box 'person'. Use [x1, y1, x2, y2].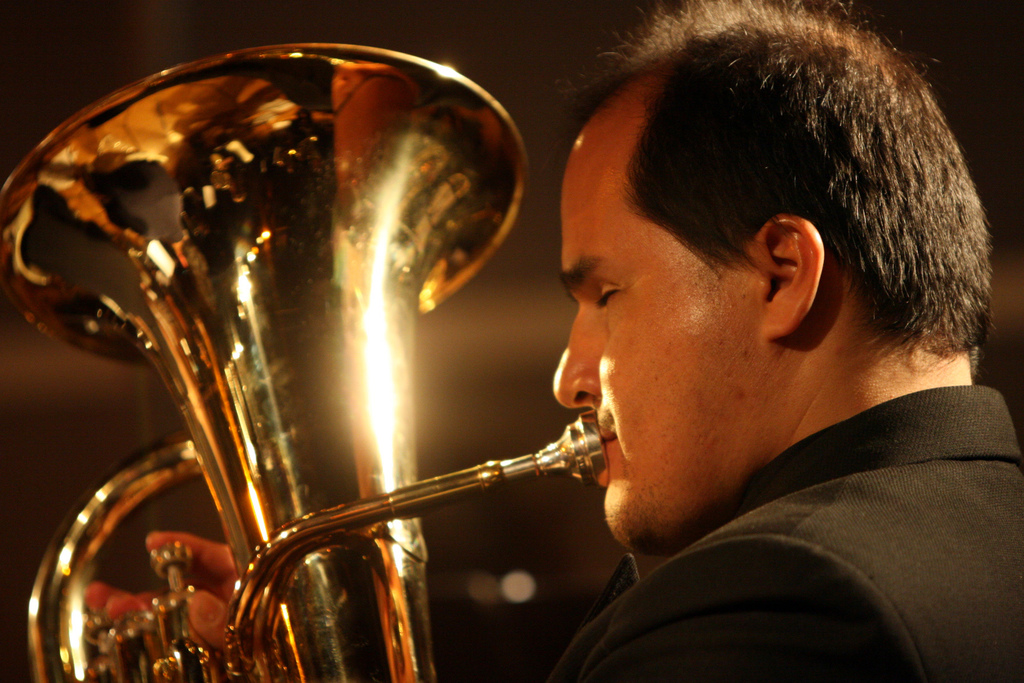
[403, 12, 986, 657].
